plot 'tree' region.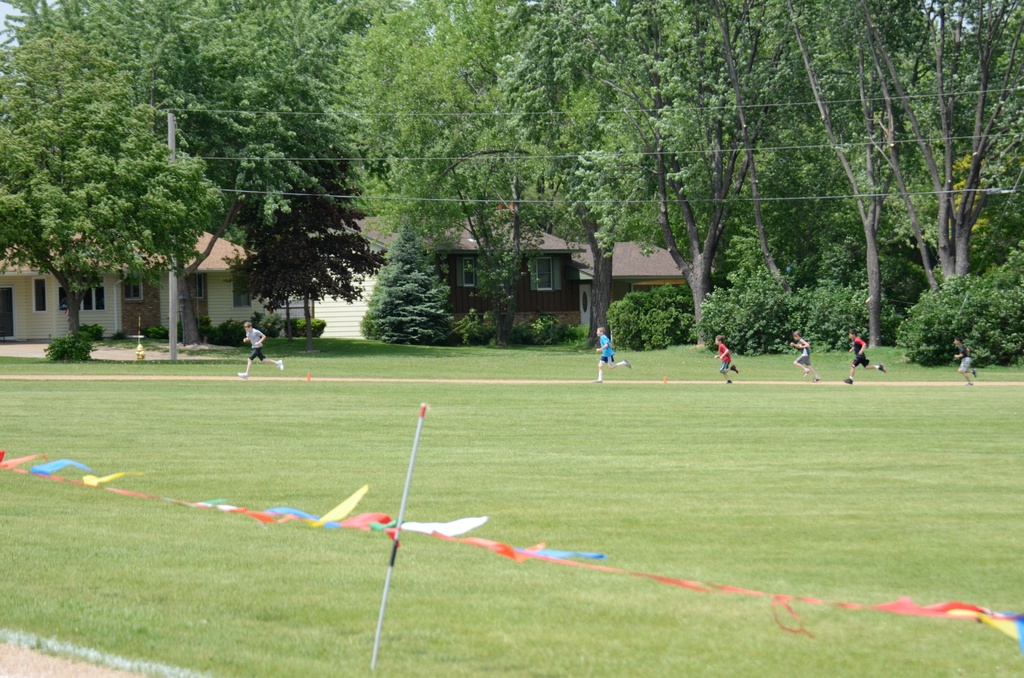
Plotted at [611,280,684,351].
